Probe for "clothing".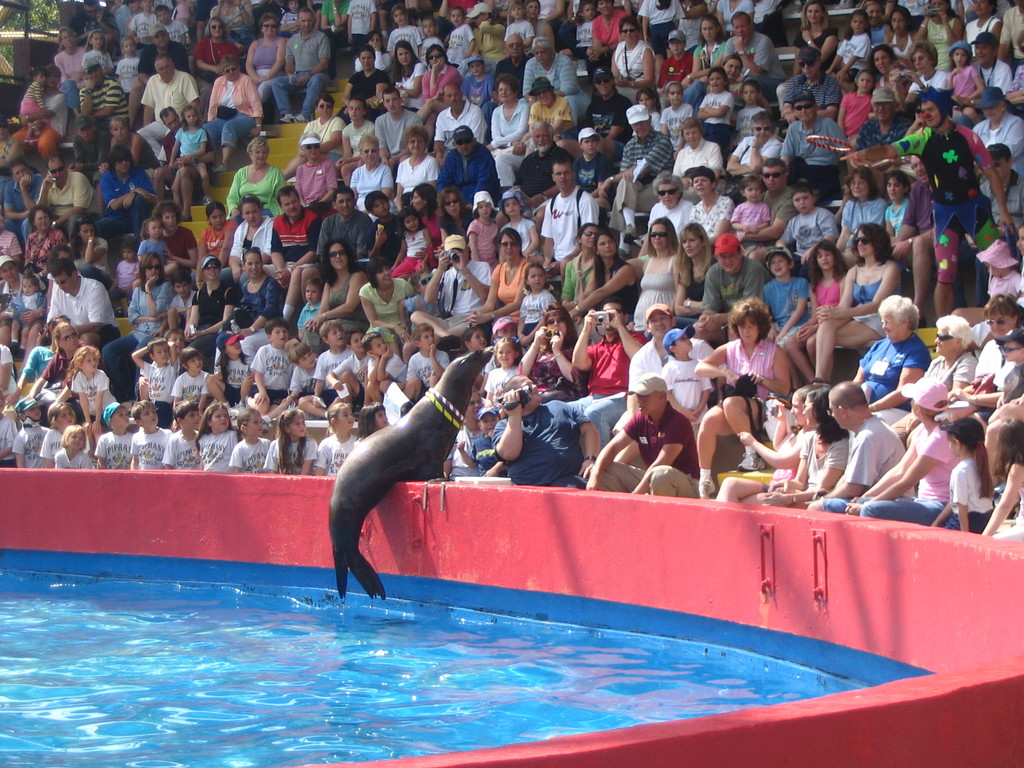
Probe result: select_region(985, 268, 1023, 305).
